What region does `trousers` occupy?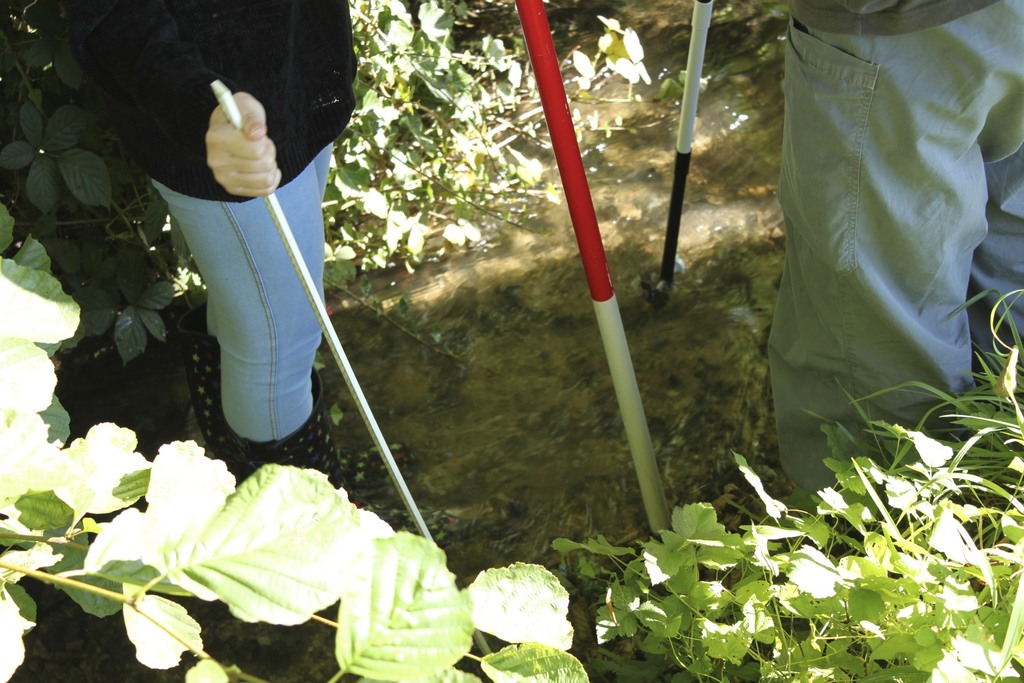
BBox(769, 34, 1009, 509).
